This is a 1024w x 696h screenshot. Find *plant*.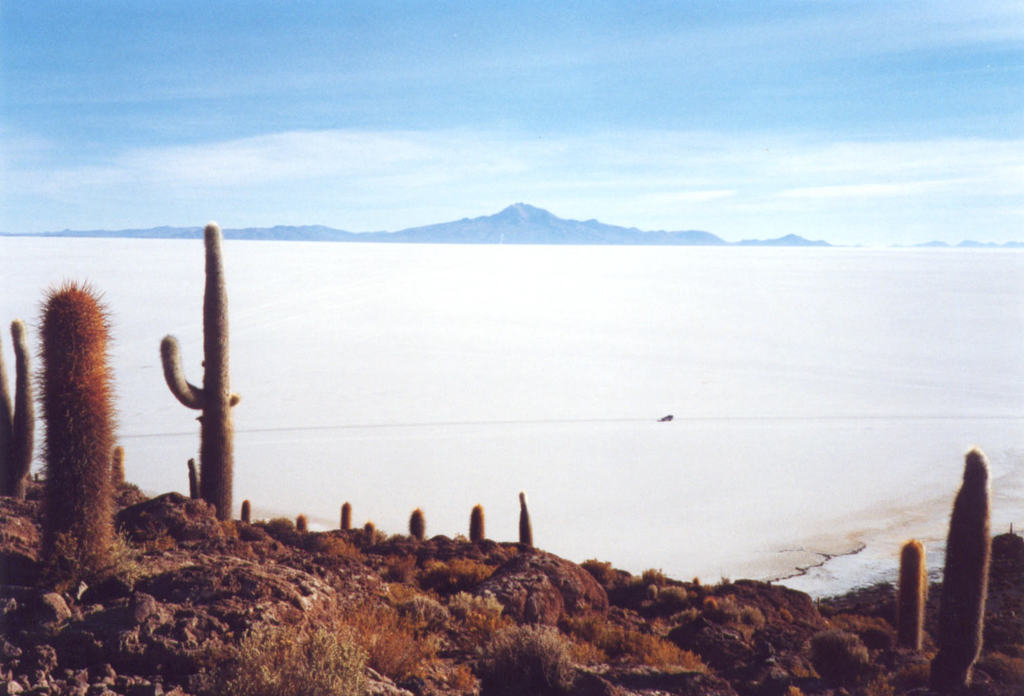
Bounding box: box=[159, 219, 243, 528].
